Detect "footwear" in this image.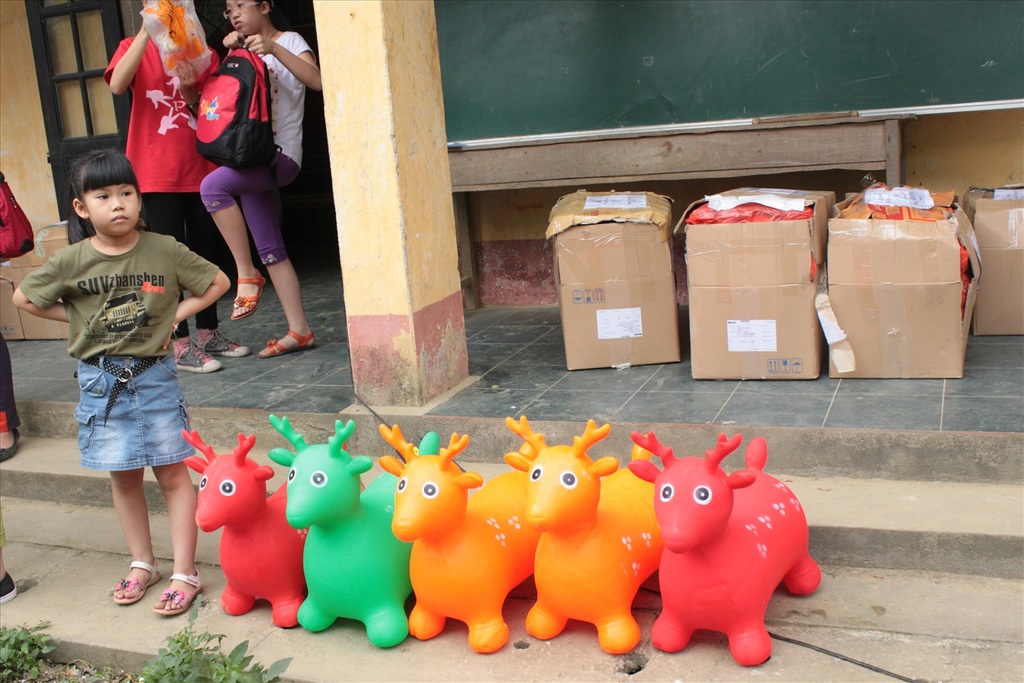
Detection: rect(114, 556, 152, 607).
